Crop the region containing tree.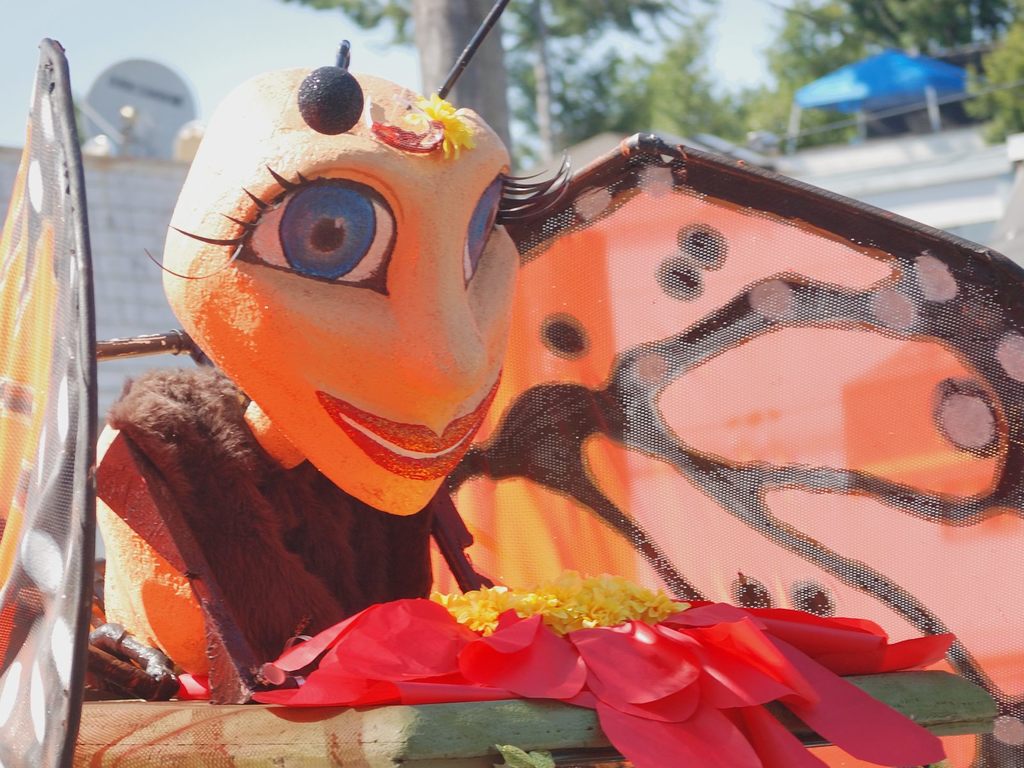
Crop region: [280, 0, 1023, 172].
